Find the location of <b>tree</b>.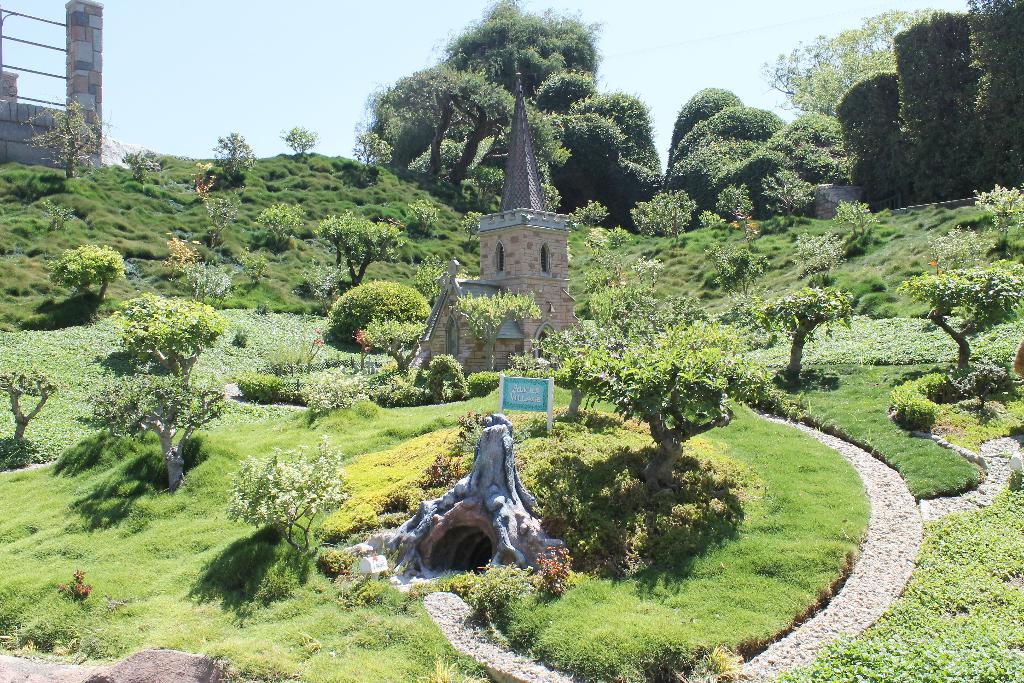
Location: pyautogui.locateOnScreen(0, 367, 58, 458).
